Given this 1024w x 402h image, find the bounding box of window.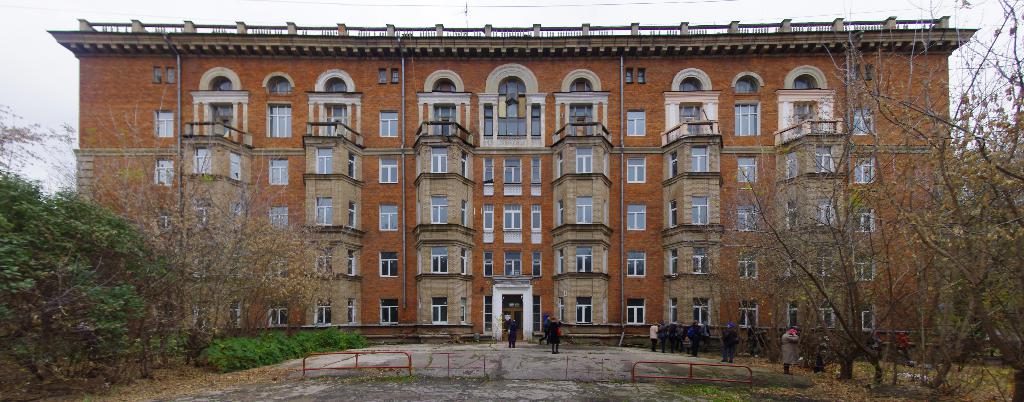
x1=379 y1=156 x2=397 y2=183.
